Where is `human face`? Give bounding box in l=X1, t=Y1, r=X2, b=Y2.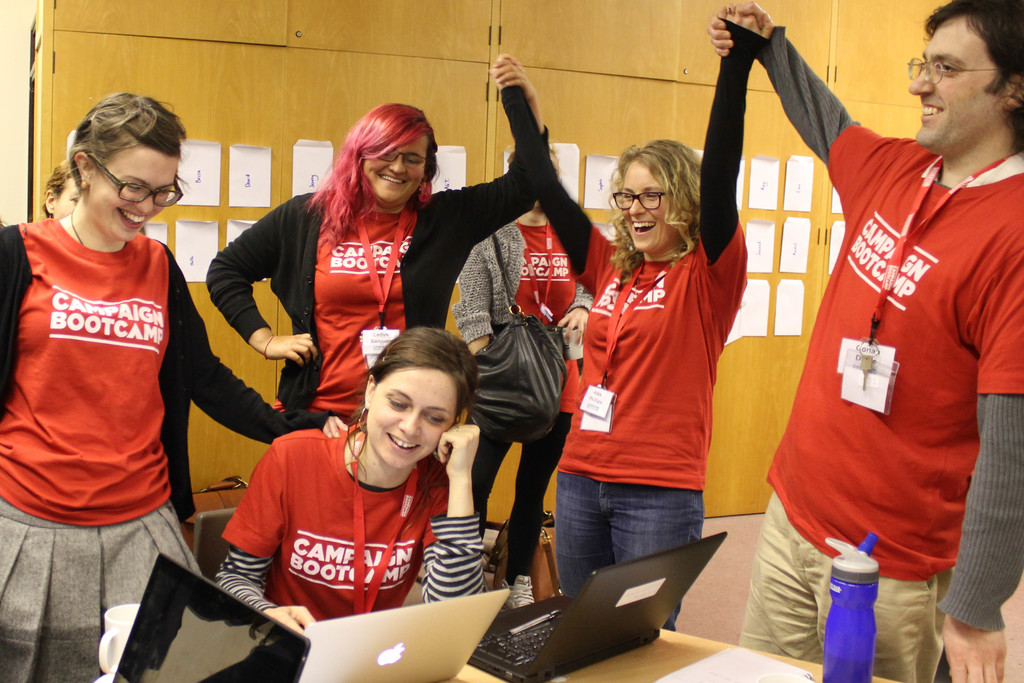
l=364, t=368, r=459, b=471.
